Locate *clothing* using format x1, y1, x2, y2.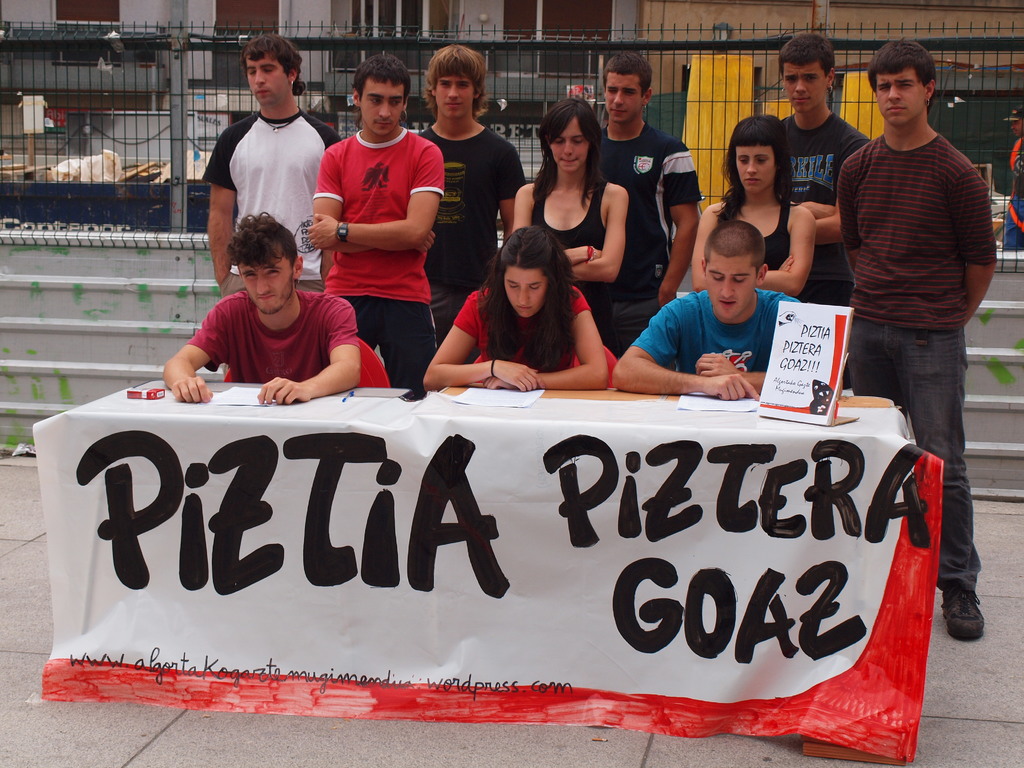
191, 291, 361, 384.
